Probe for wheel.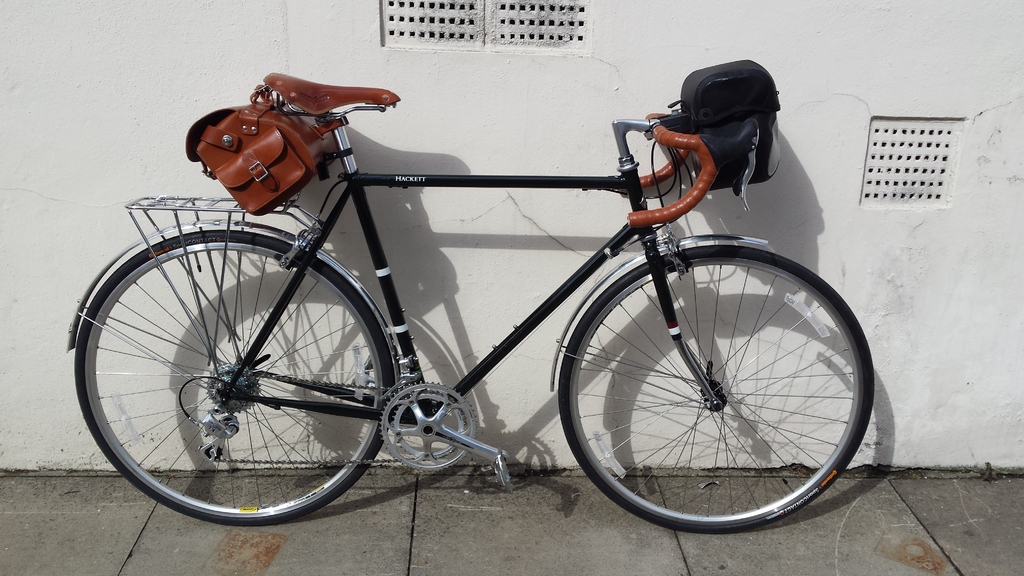
Probe result: x1=377, y1=378, x2=481, y2=473.
